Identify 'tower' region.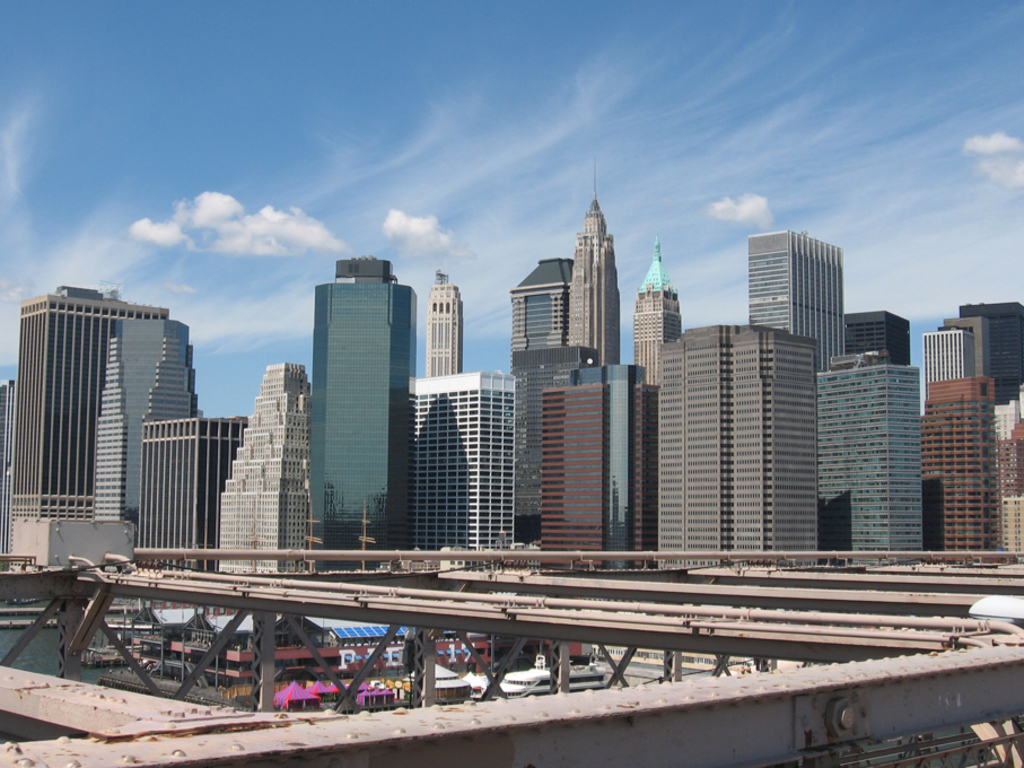
Region: 218/365/310/567.
